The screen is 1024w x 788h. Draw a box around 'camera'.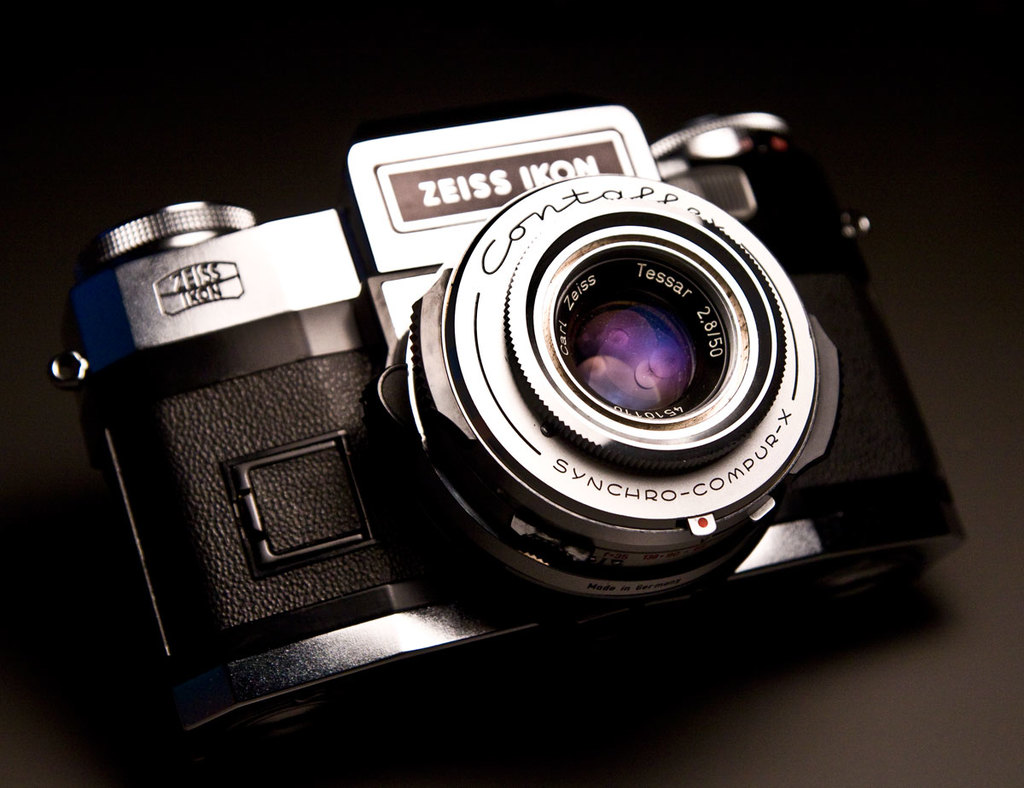
BBox(47, 81, 964, 703).
